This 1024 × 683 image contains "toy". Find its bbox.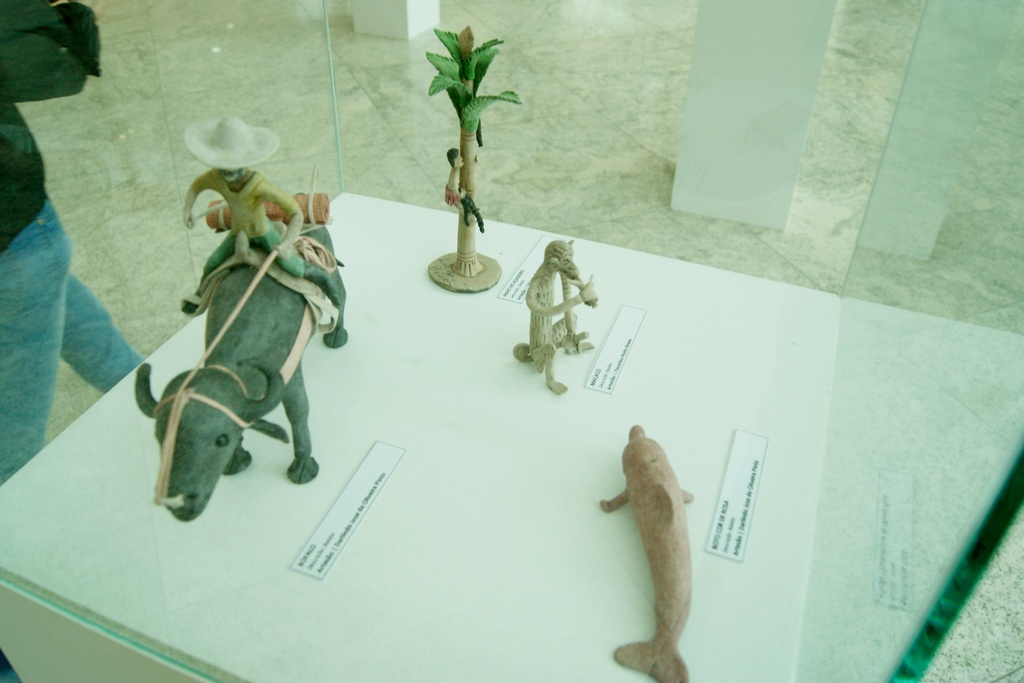
bbox=(133, 115, 344, 520).
